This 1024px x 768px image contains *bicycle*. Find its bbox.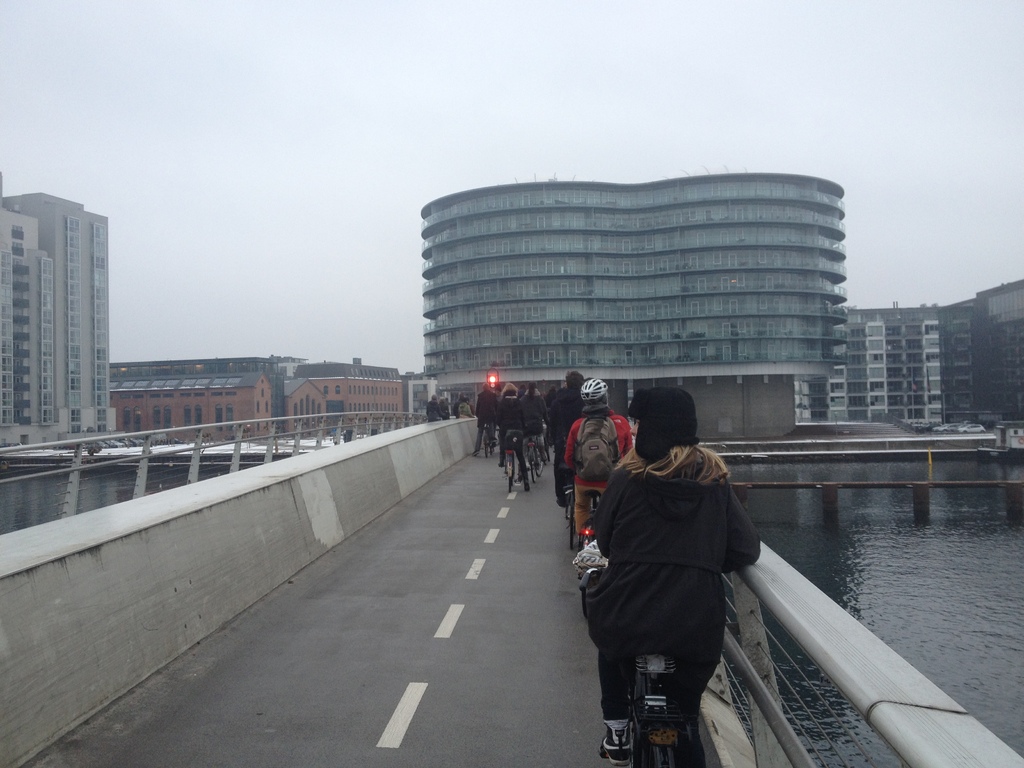
[left=480, top=420, right=493, bottom=459].
